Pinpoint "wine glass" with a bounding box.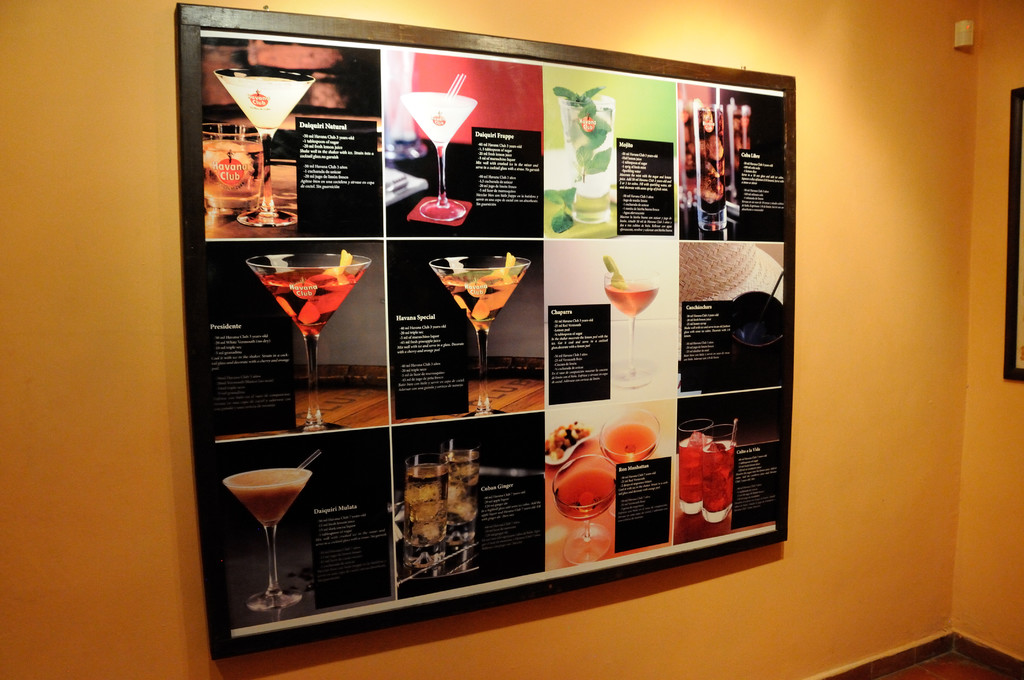
[x1=441, y1=437, x2=481, y2=566].
